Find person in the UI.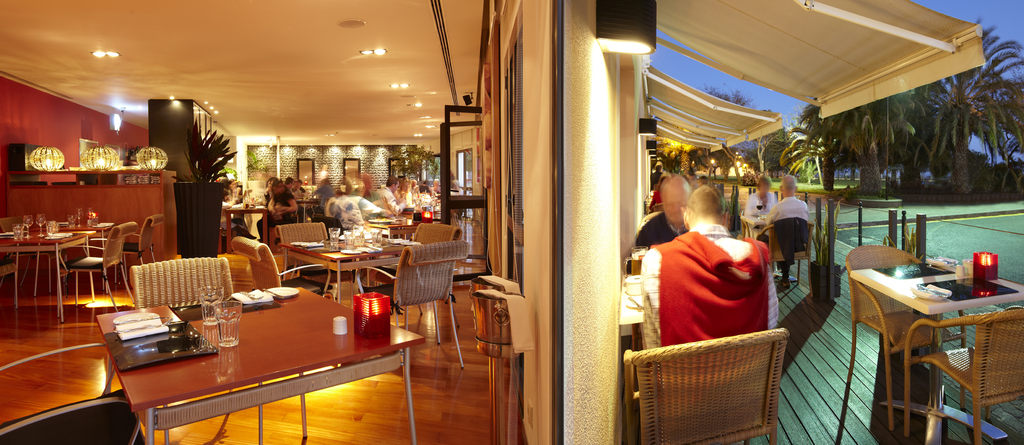
UI element at {"x1": 635, "y1": 173, "x2": 698, "y2": 252}.
